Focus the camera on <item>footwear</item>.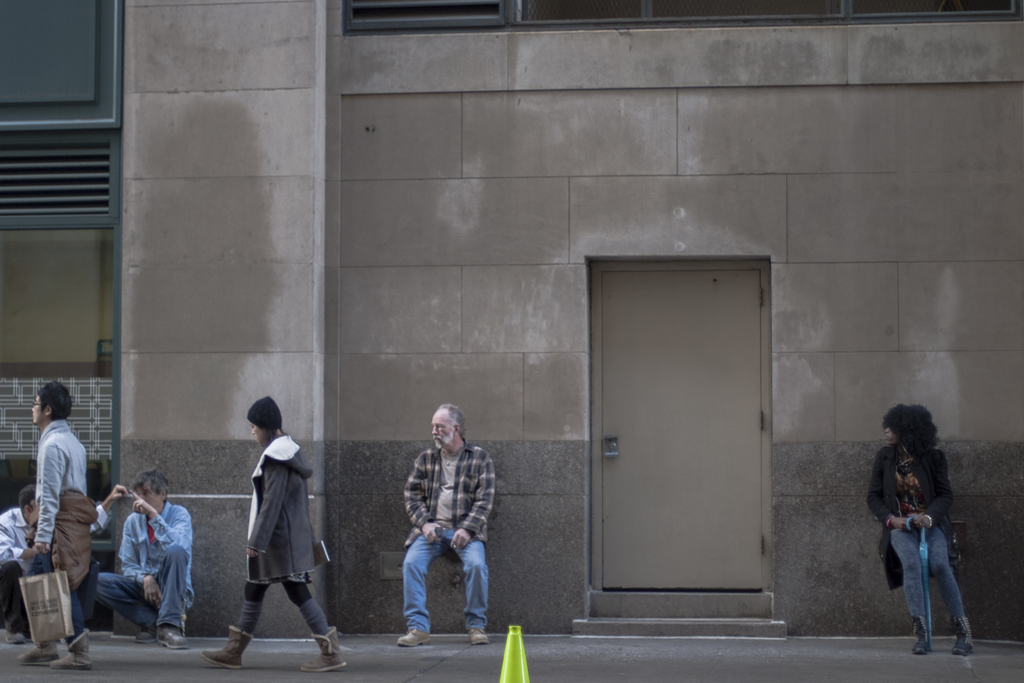
Focus region: <region>154, 627, 195, 650</region>.
